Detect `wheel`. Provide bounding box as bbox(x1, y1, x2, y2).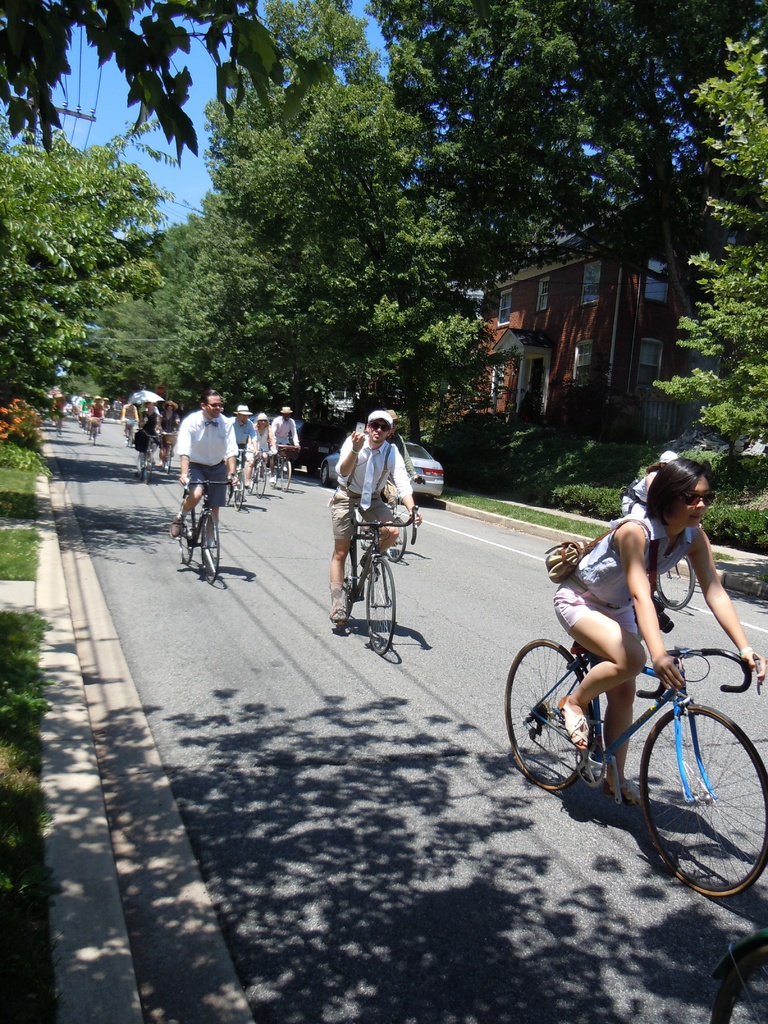
bbox(127, 431, 133, 445).
